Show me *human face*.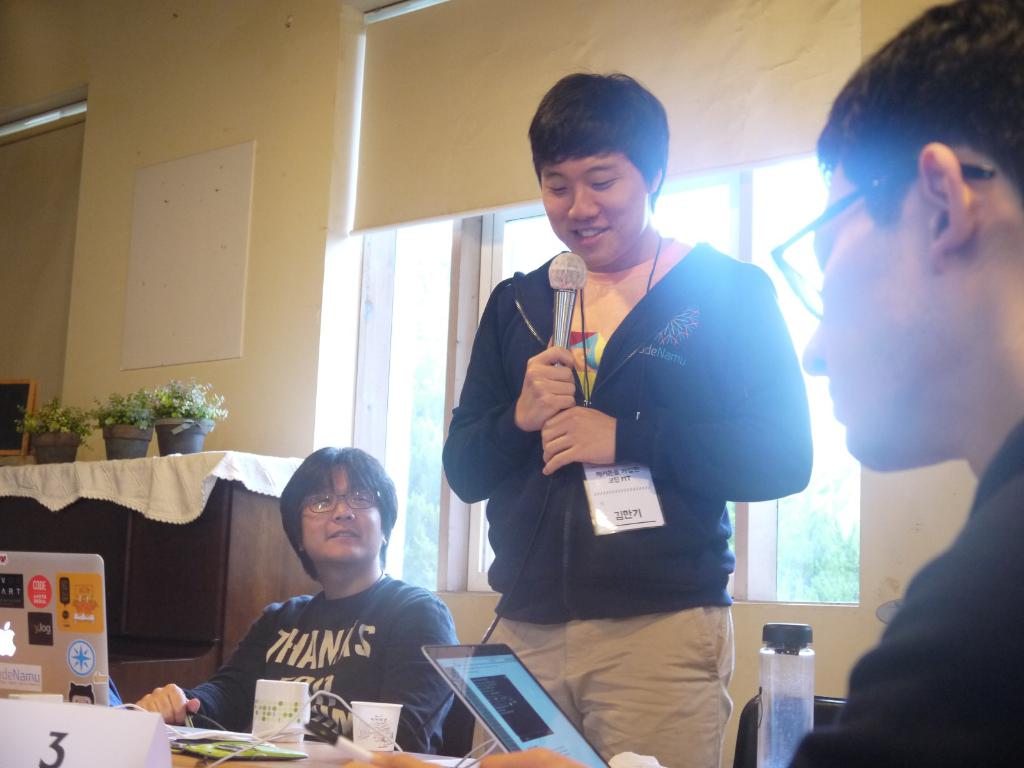
*human face* is here: bbox(537, 148, 650, 270).
